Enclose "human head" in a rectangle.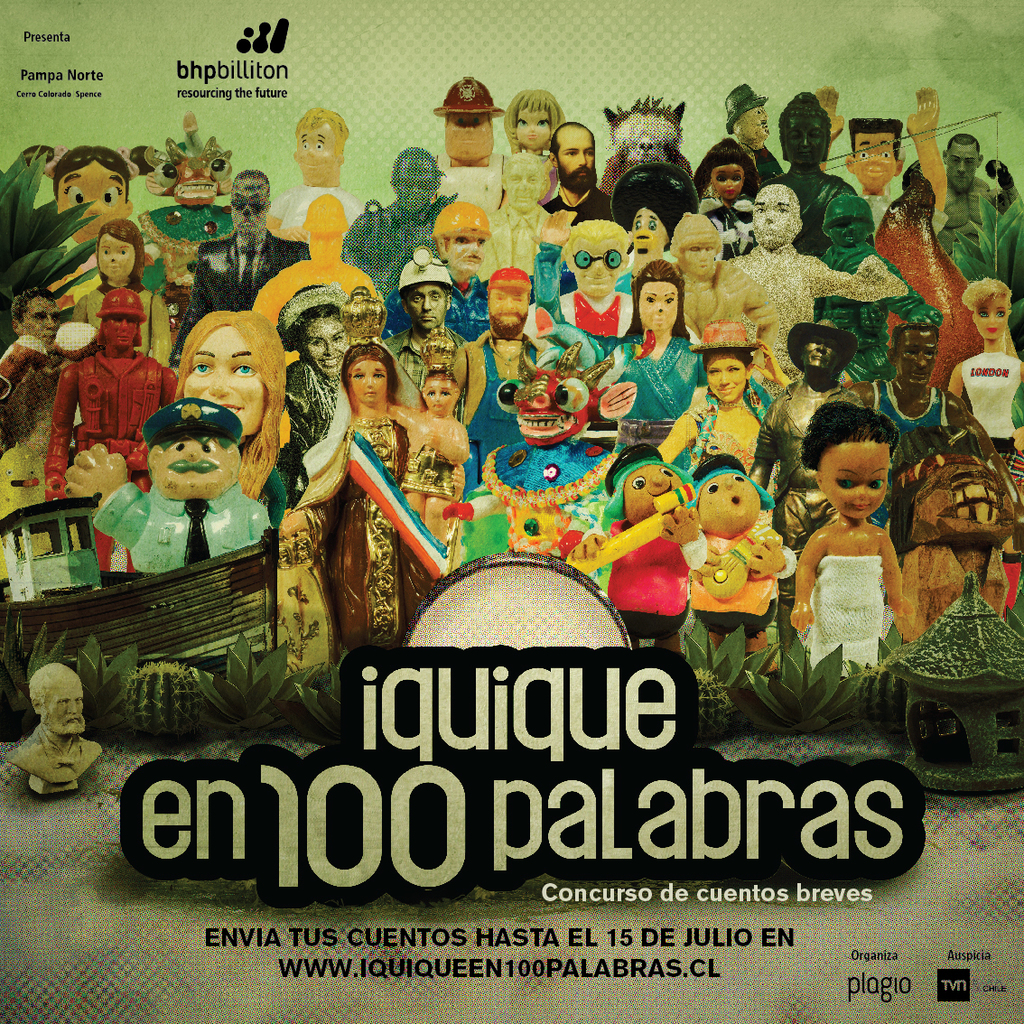
176,314,283,438.
